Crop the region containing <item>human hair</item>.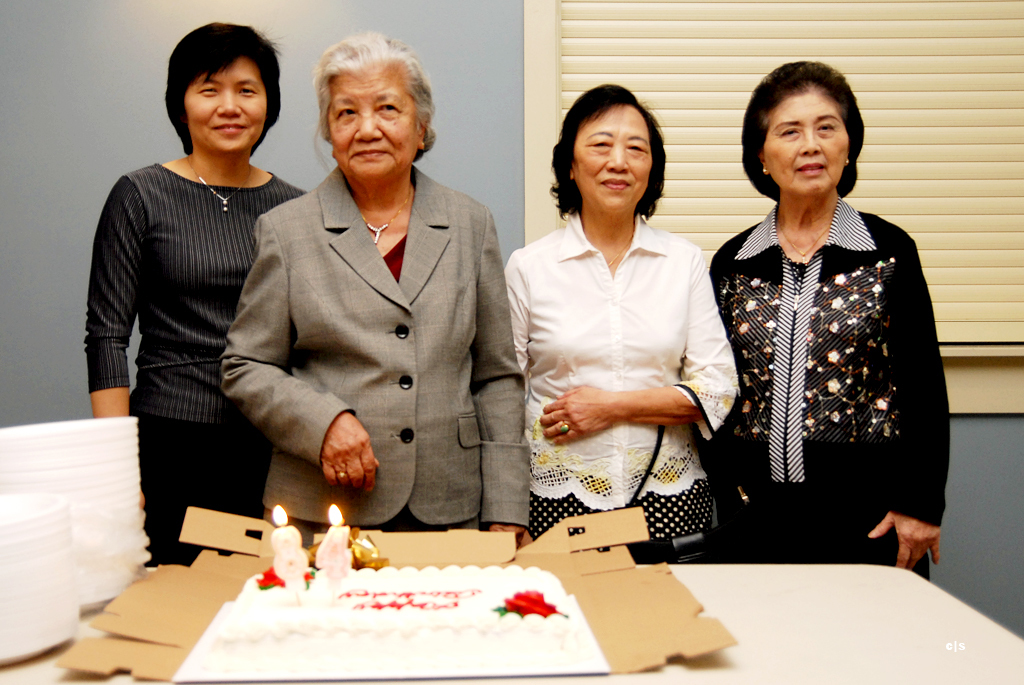
Crop region: [312, 32, 441, 162].
